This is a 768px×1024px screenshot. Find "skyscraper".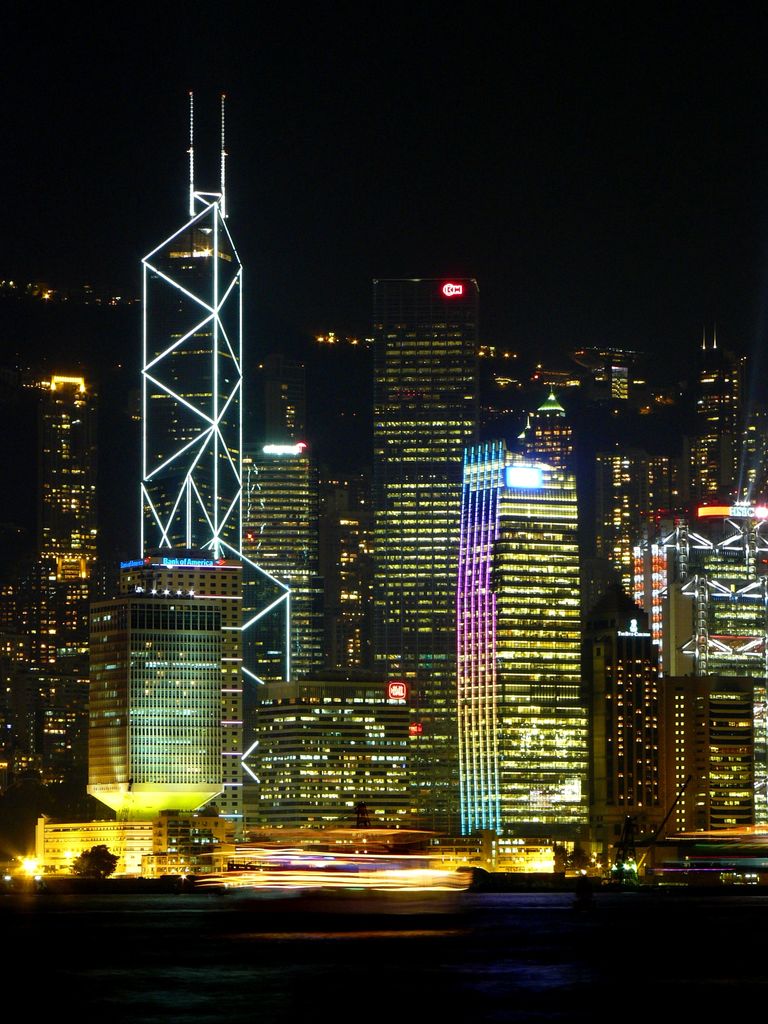
Bounding box: 111,550,239,844.
